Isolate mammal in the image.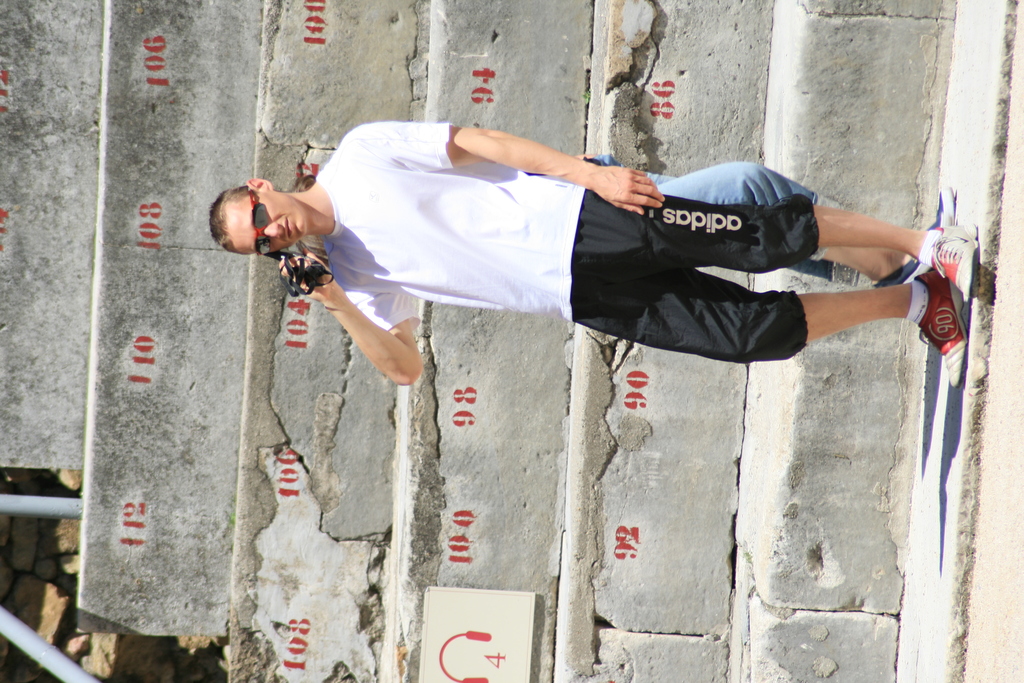
Isolated region: left=300, top=158, right=953, bottom=292.
